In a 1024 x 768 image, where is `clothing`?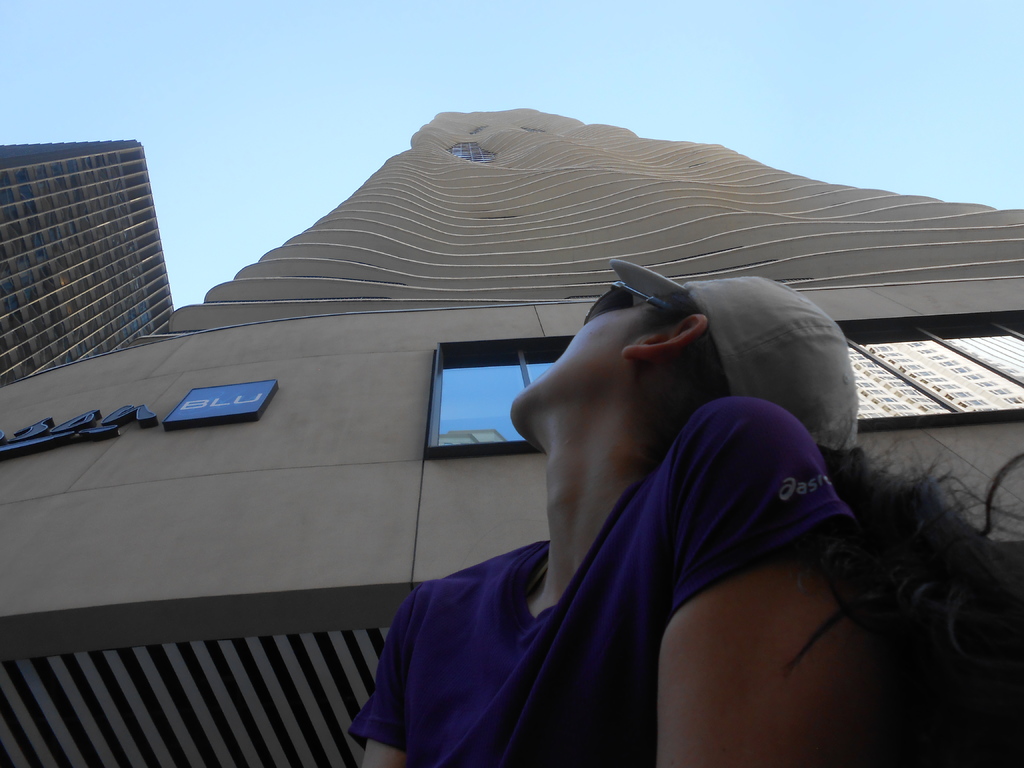
BBox(340, 392, 870, 767).
